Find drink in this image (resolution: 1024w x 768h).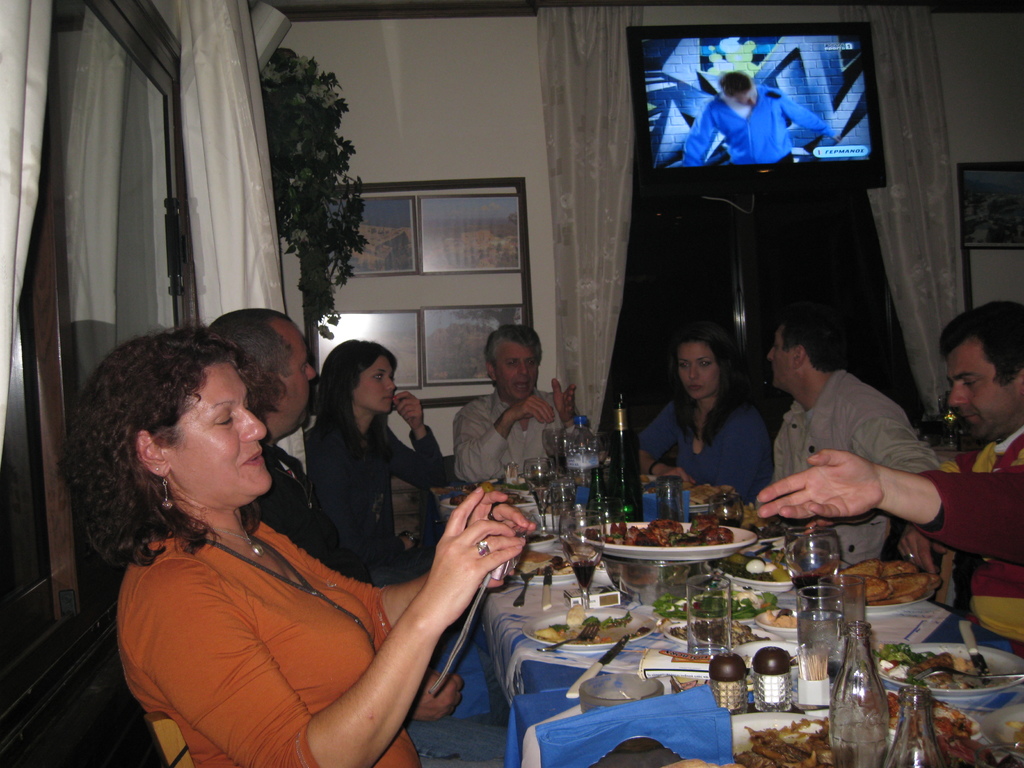
(x1=572, y1=557, x2=595, y2=591).
